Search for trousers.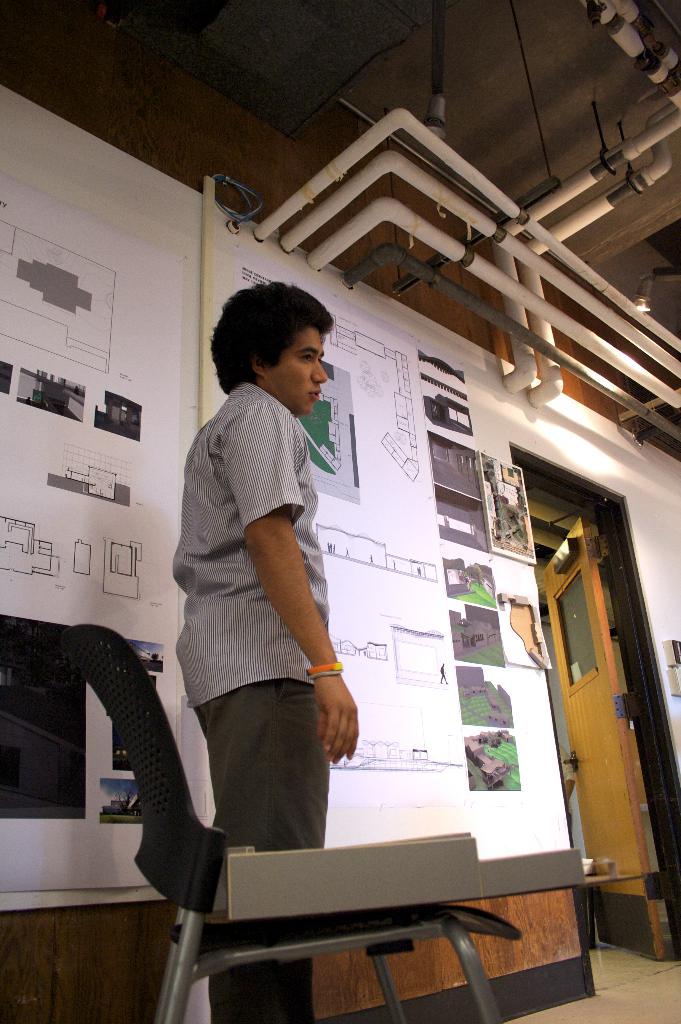
Found at locate(187, 666, 330, 1023).
